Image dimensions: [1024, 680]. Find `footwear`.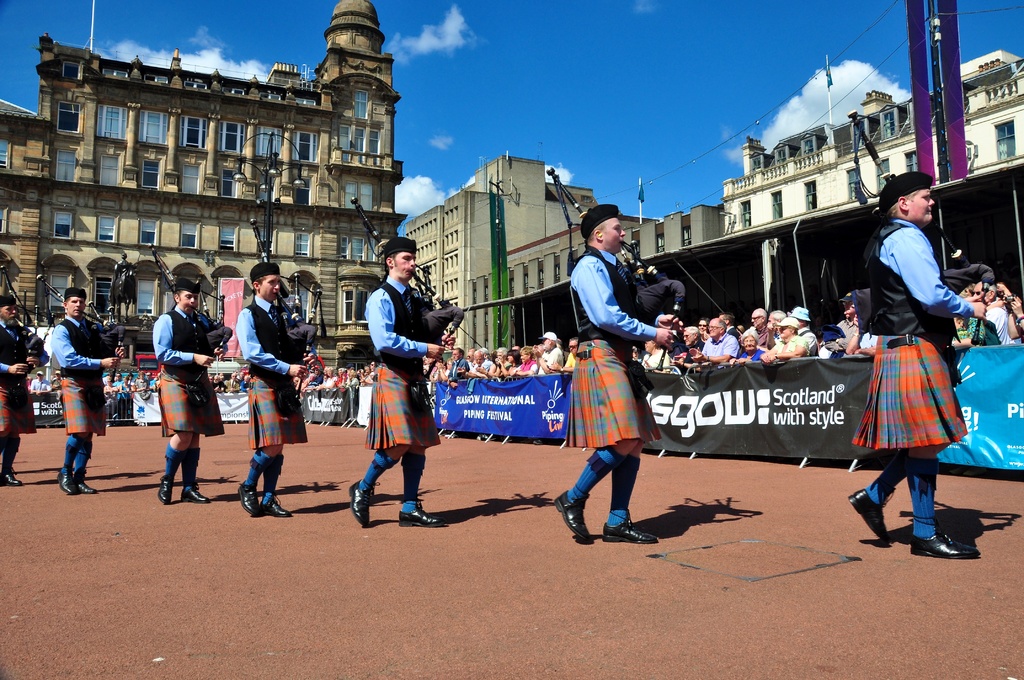
l=601, t=517, r=659, b=544.
